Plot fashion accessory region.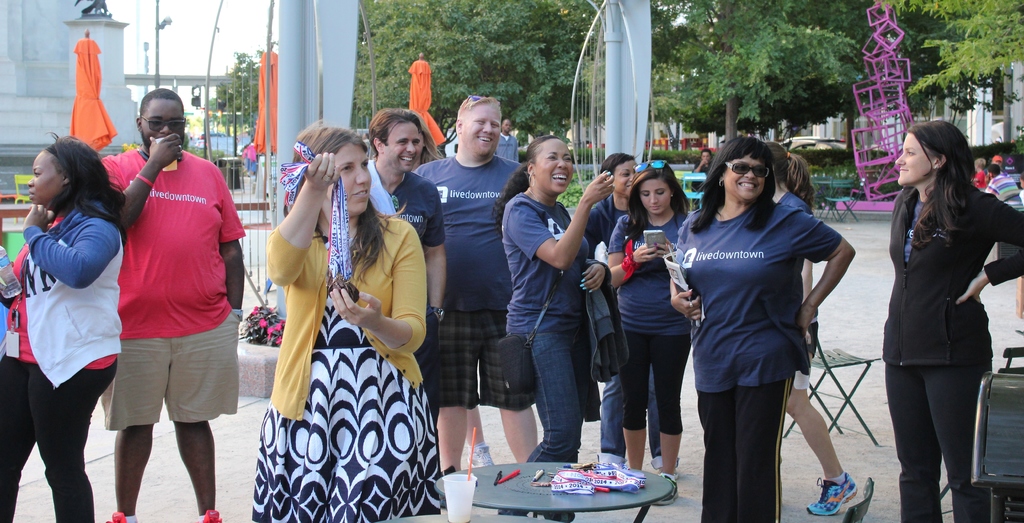
Plotted at crop(464, 91, 483, 103).
